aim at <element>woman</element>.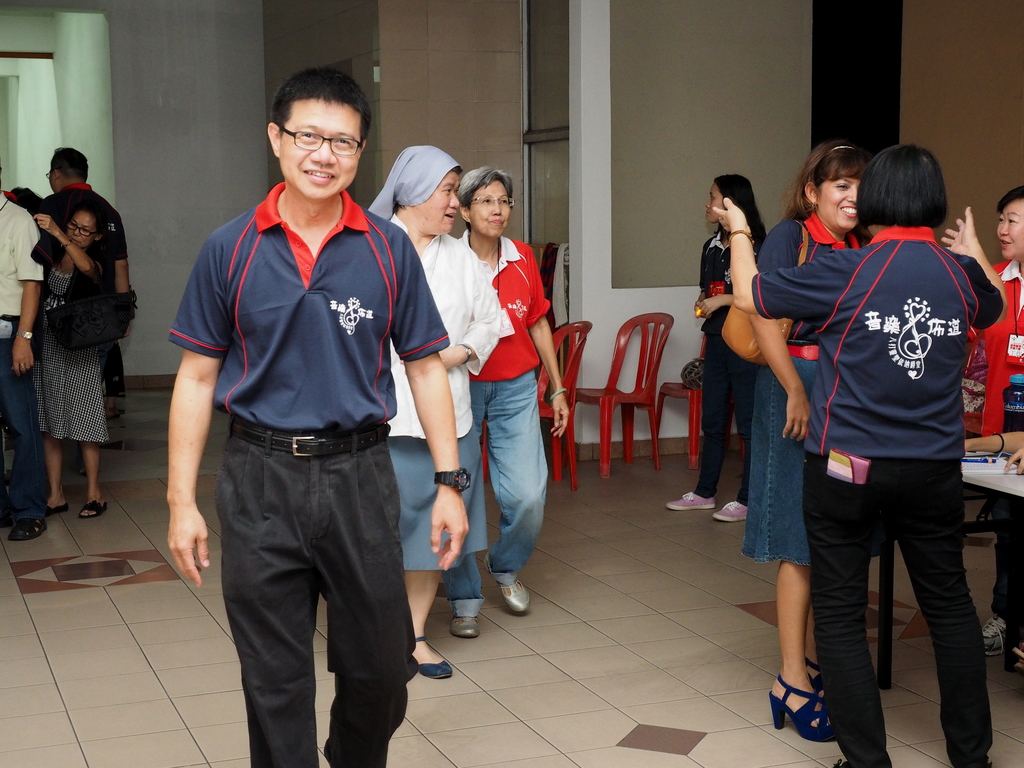
Aimed at 12:139:127:525.
